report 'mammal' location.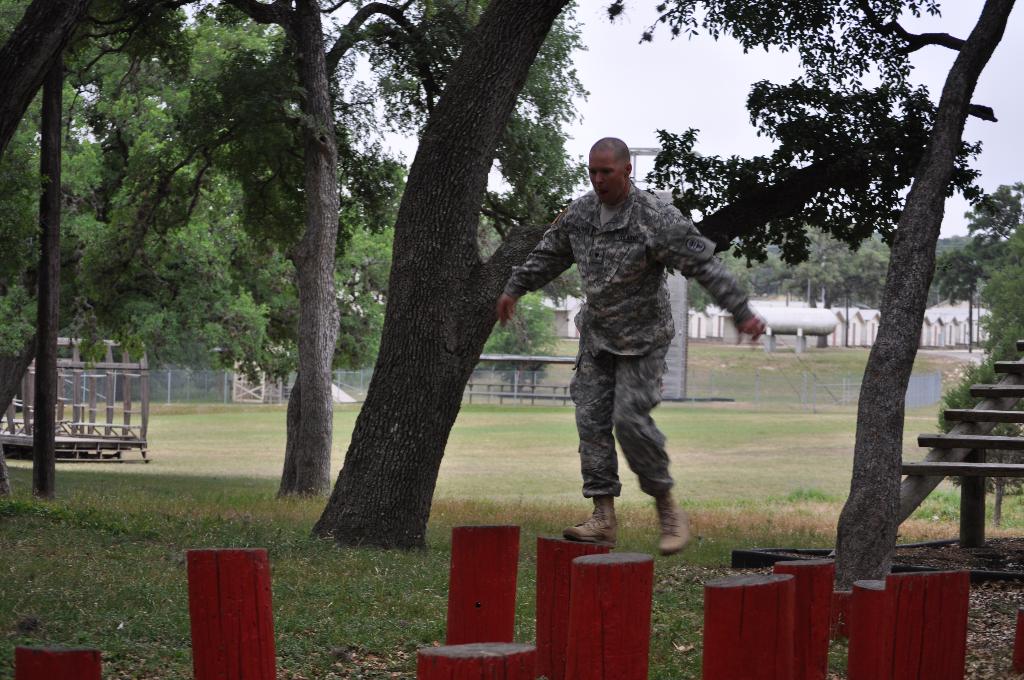
Report: 497:139:765:553.
